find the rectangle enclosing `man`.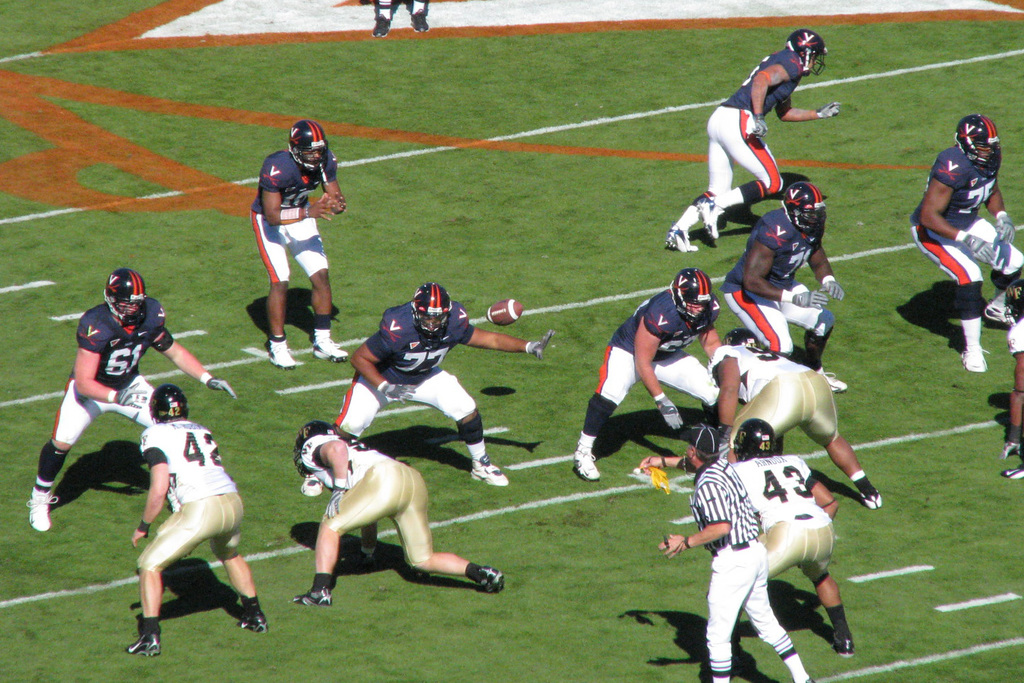
left=29, top=268, right=237, bottom=531.
